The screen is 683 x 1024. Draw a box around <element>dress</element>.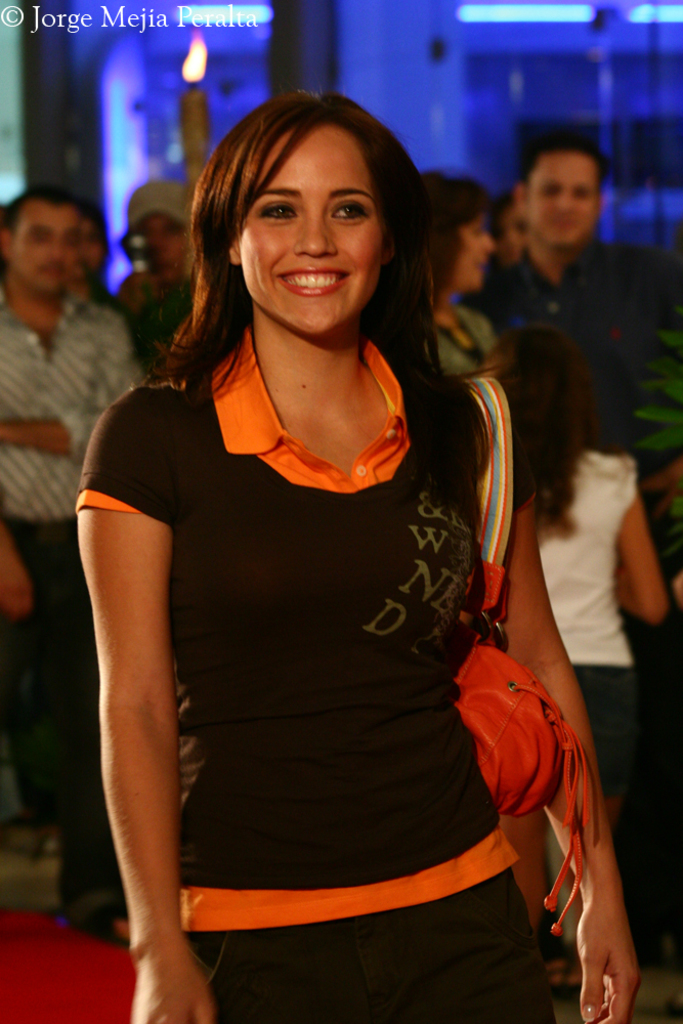
75/336/556/1023.
